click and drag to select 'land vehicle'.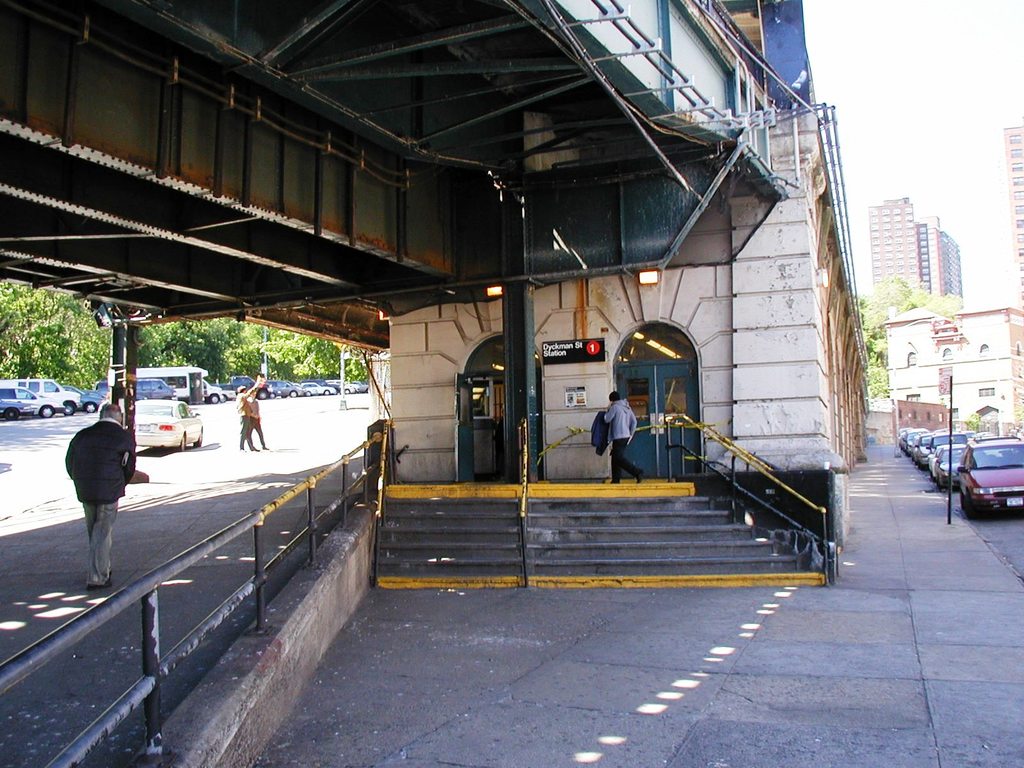
Selection: crop(312, 382, 329, 391).
